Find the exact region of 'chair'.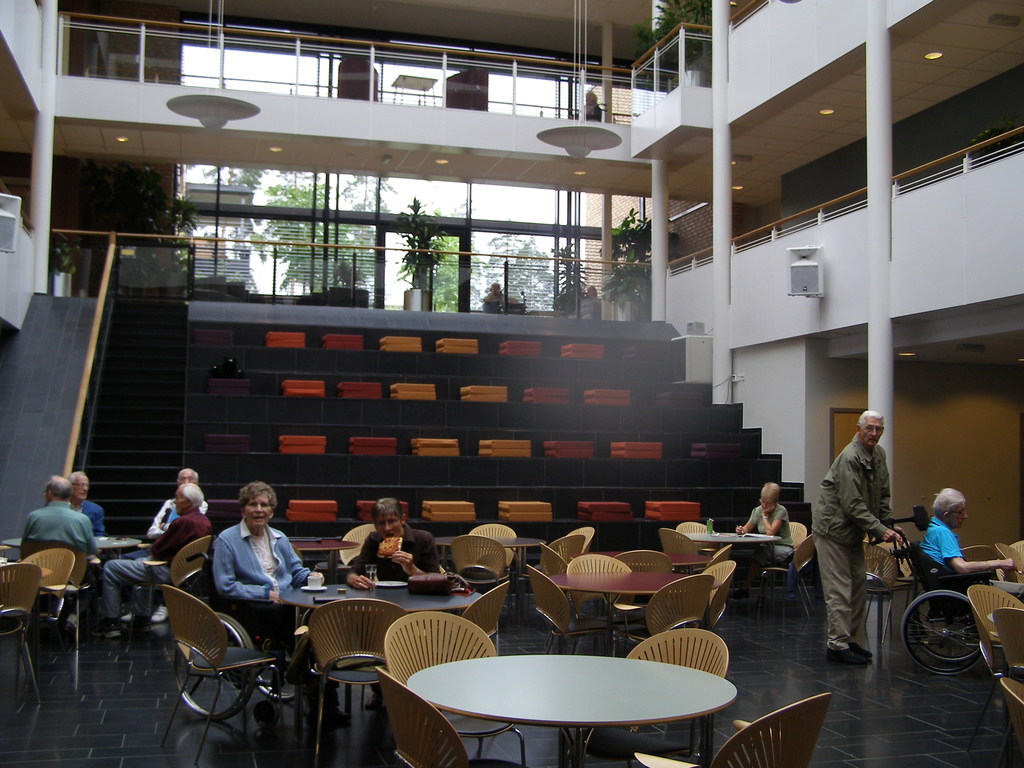
Exact region: left=953, top=579, right=1021, bottom=733.
